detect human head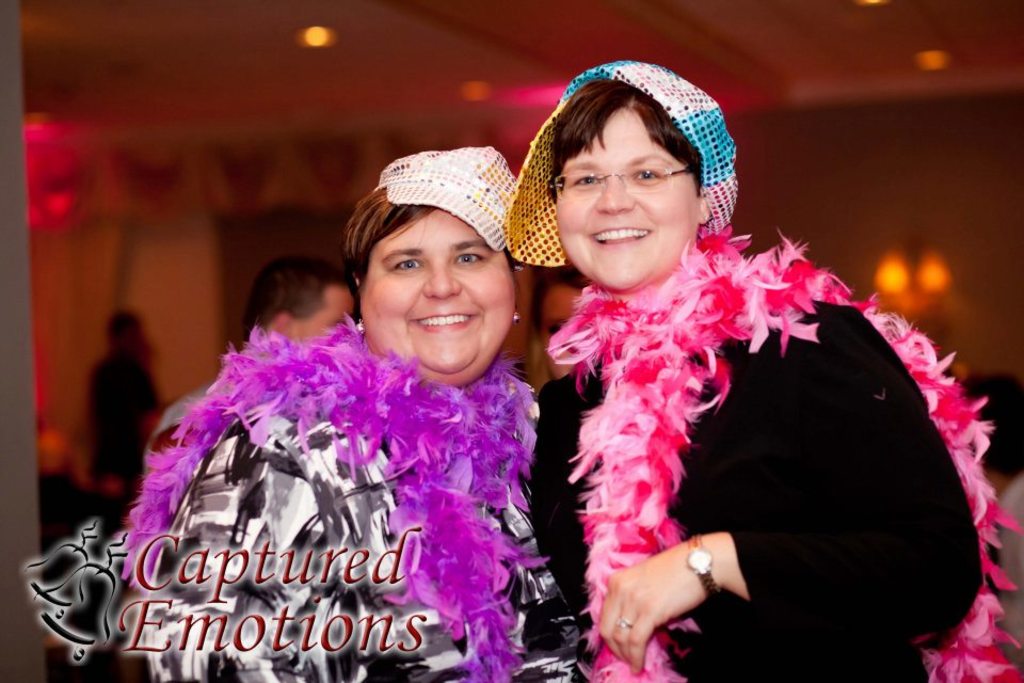
{"left": 105, "top": 305, "right": 143, "bottom": 353}
